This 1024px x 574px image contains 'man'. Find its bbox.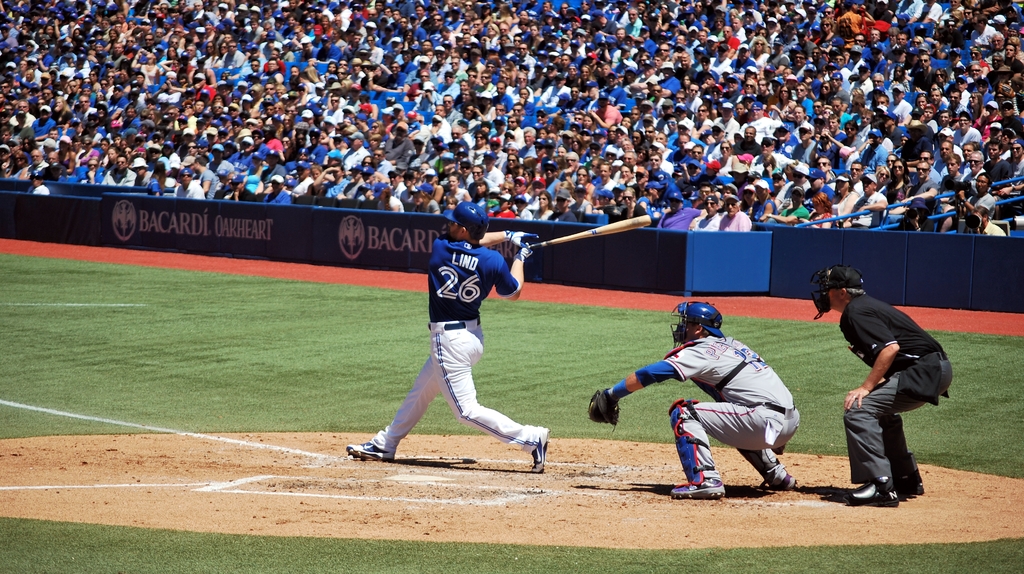
select_region(1005, 44, 1023, 78).
